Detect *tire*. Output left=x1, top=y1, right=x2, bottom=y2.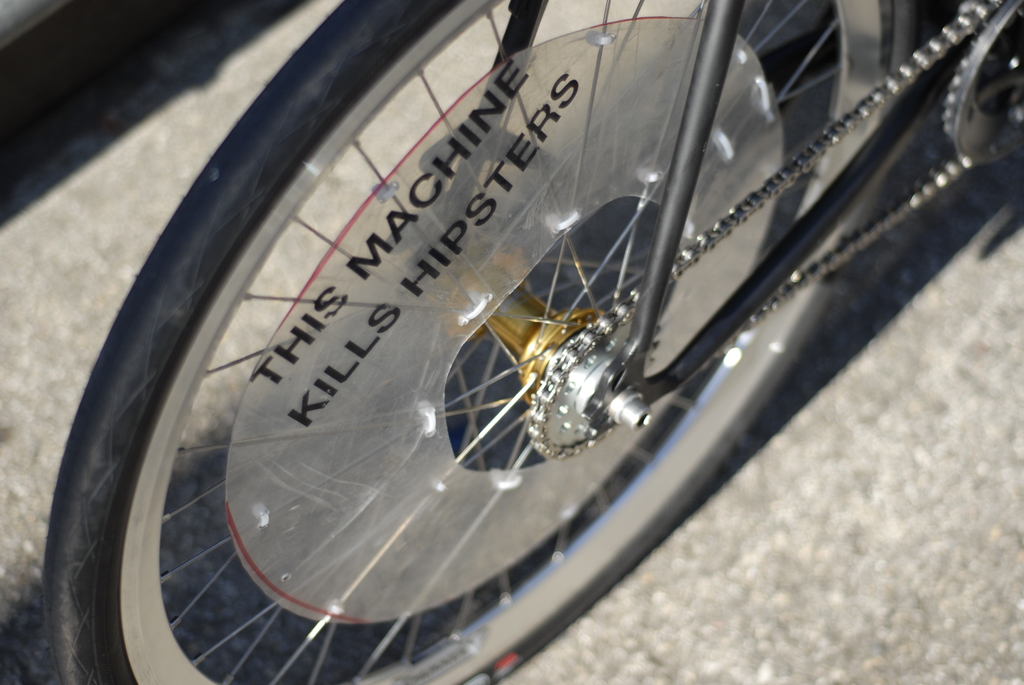
left=31, top=0, right=993, bottom=684.
